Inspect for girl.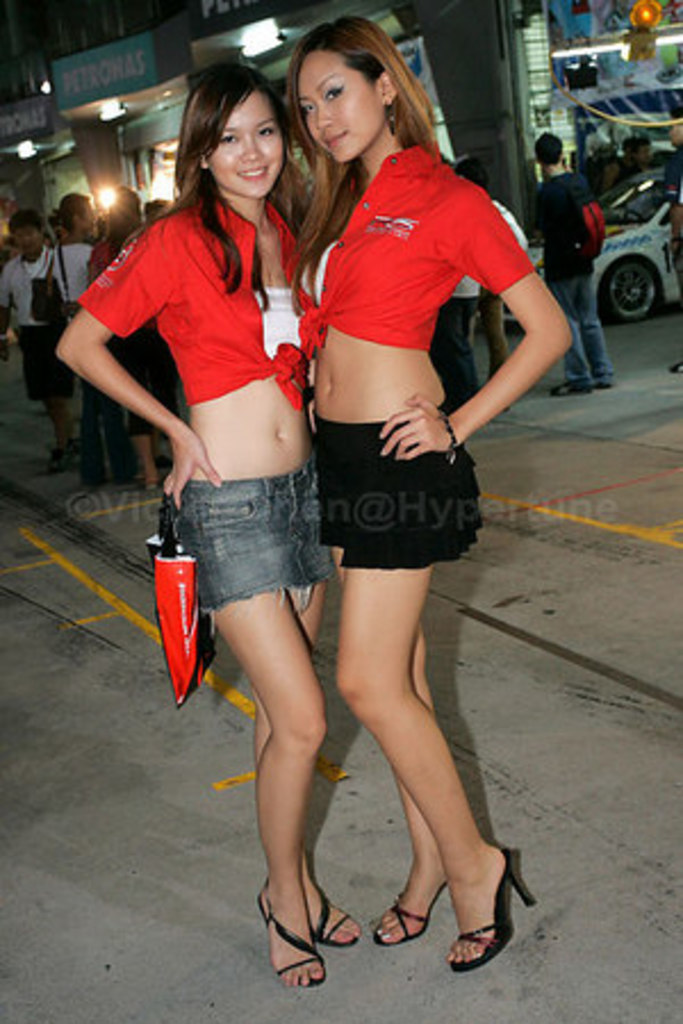
Inspection: bbox=[52, 71, 367, 981].
